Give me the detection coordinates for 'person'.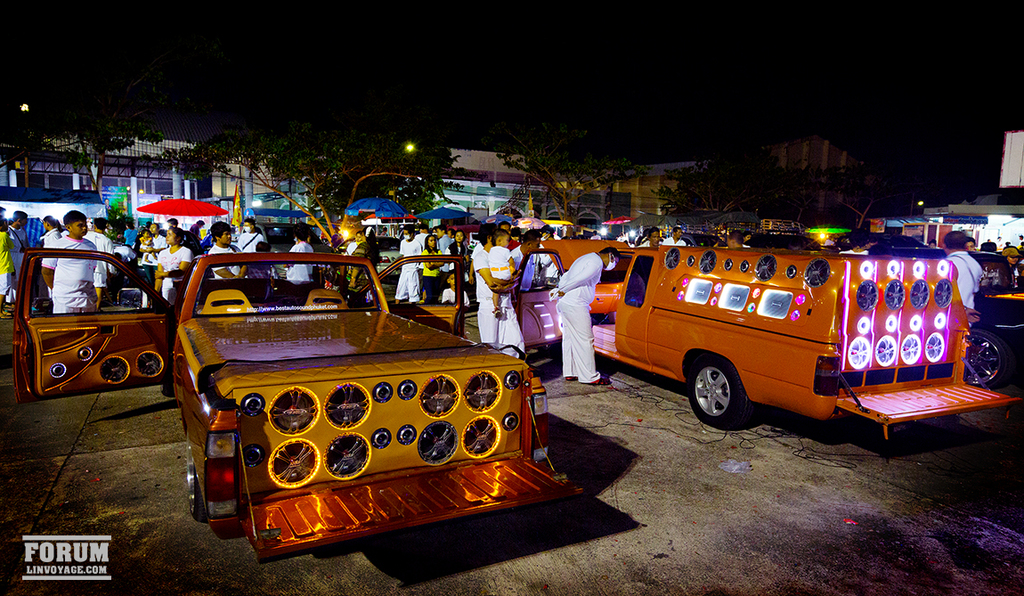
(left=40, top=210, right=99, bottom=319).
